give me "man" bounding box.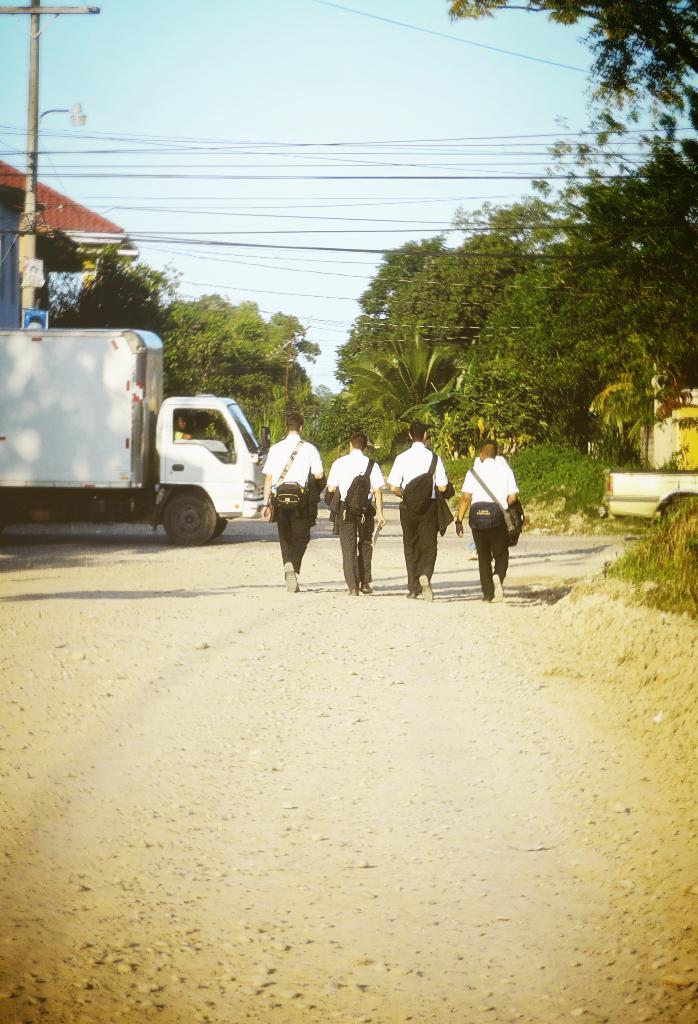
{"left": 329, "top": 435, "right": 381, "bottom": 595}.
